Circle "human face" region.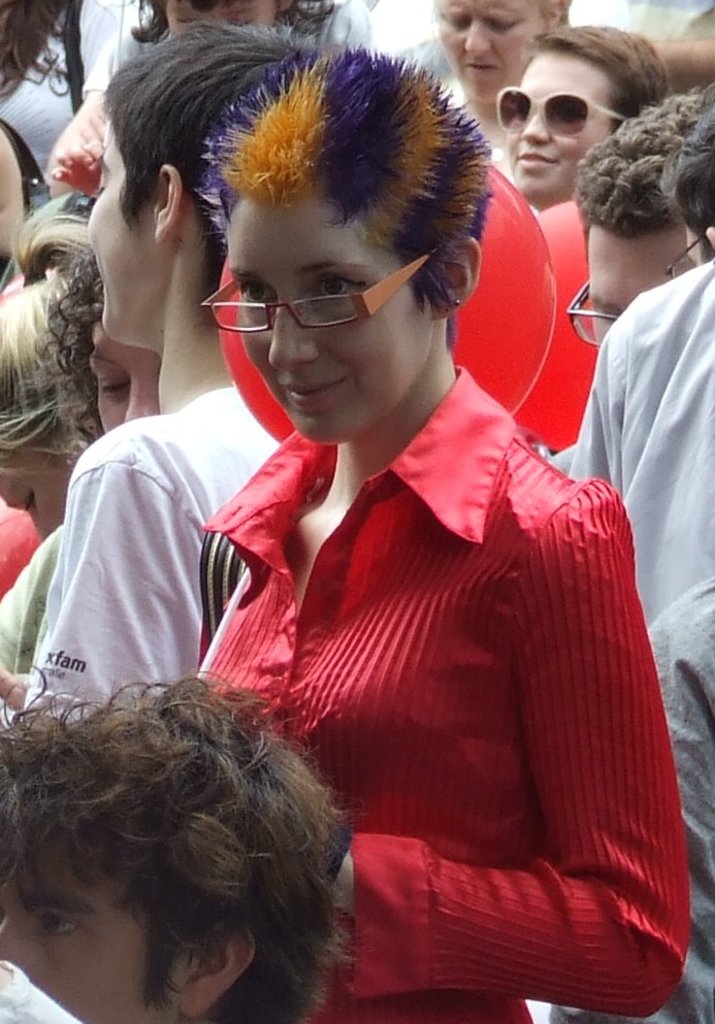
Region: x1=167, y1=0, x2=281, y2=29.
